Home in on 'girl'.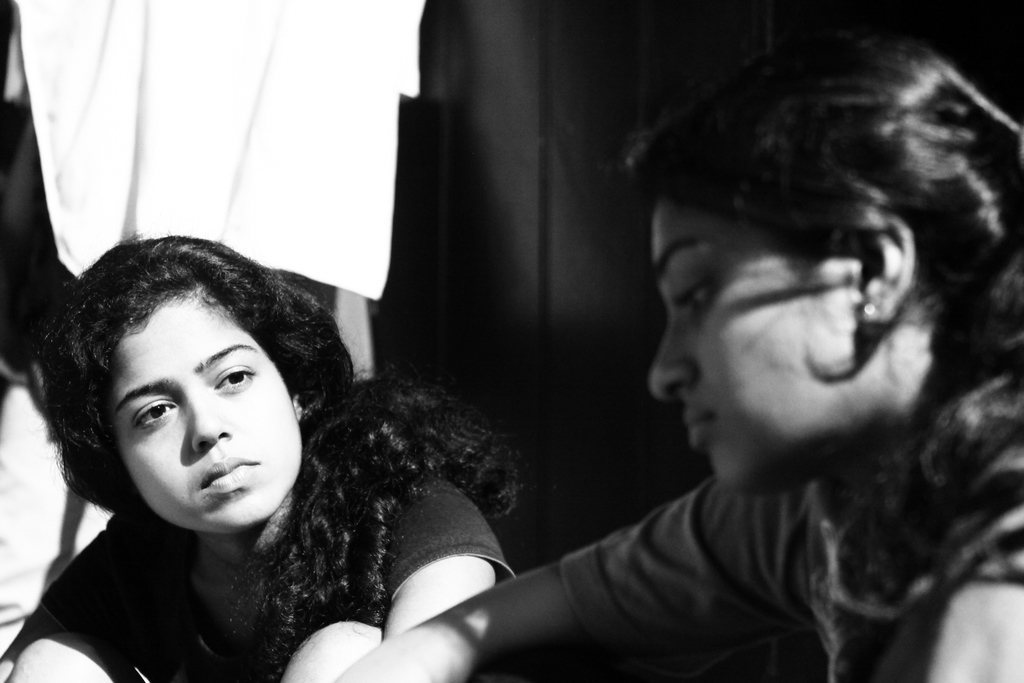
Homed in at l=0, t=231, r=515, b=682.
